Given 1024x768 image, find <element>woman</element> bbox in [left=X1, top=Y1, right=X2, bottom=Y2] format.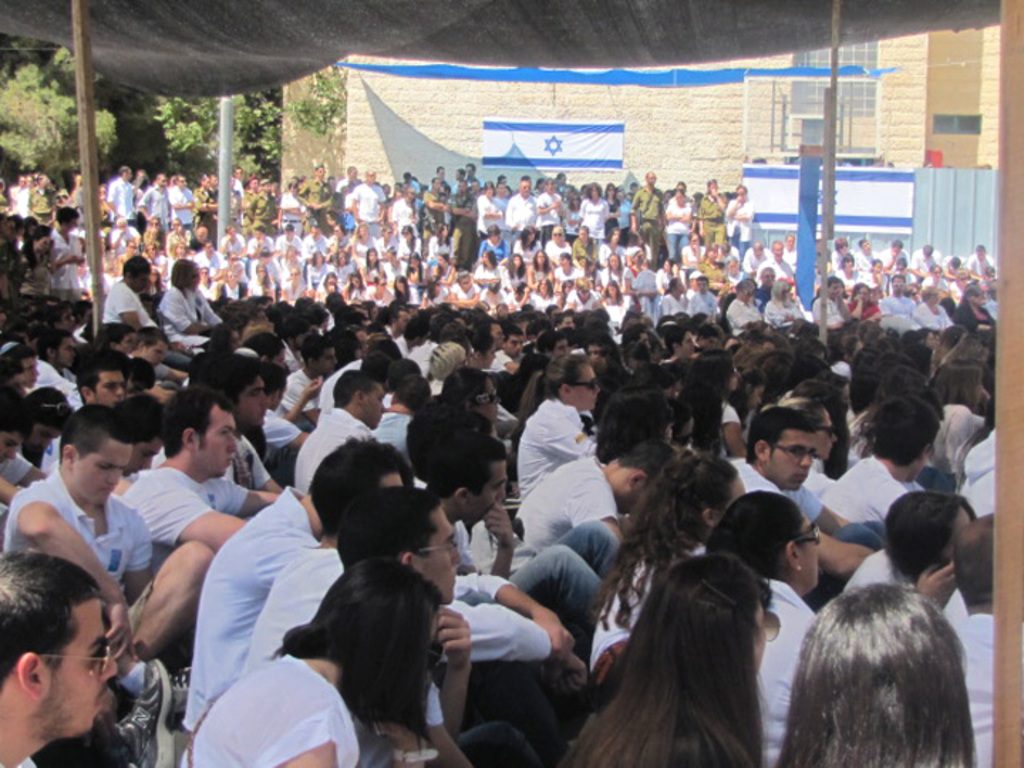
[left=663, top=188, right=694, bottom=263].
